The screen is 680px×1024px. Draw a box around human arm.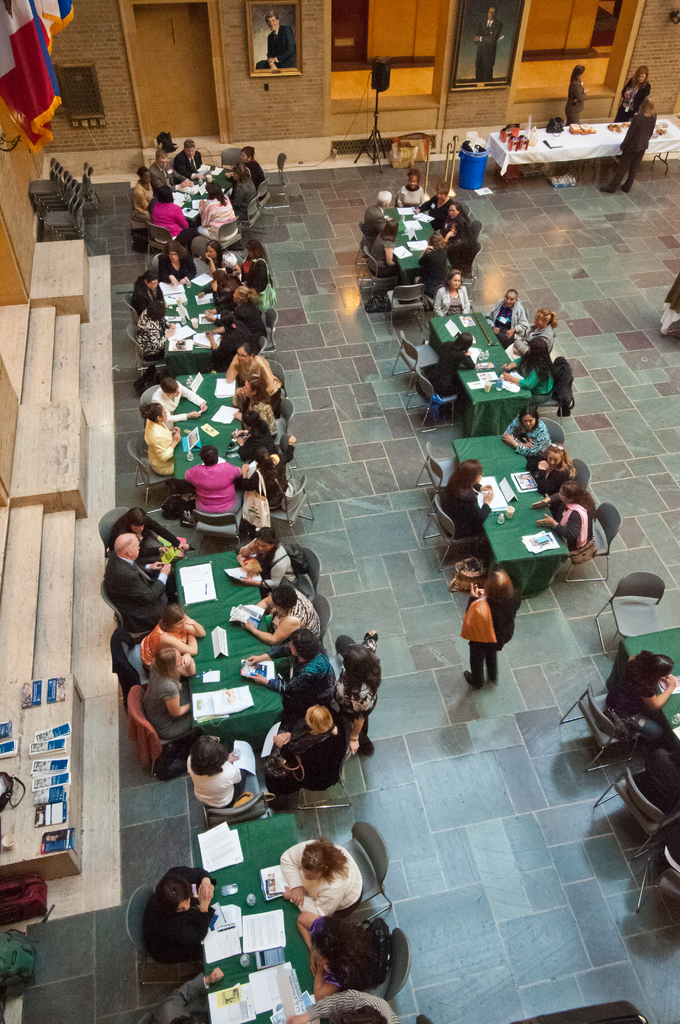
174/152/203/179.
